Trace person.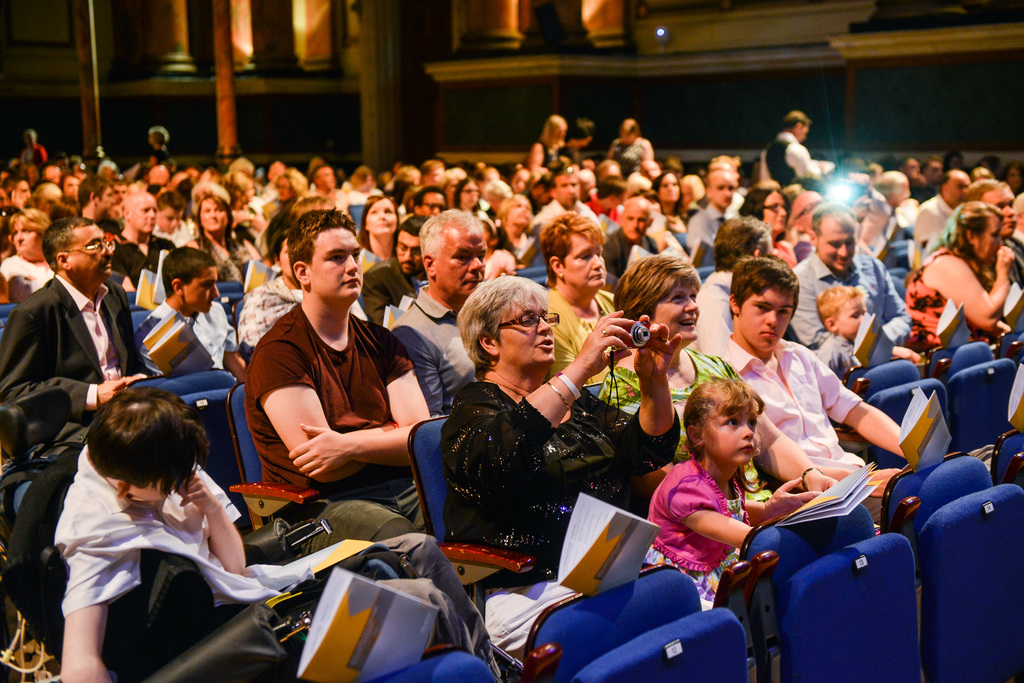
Traced to crop(564, 122, 591, 167).
